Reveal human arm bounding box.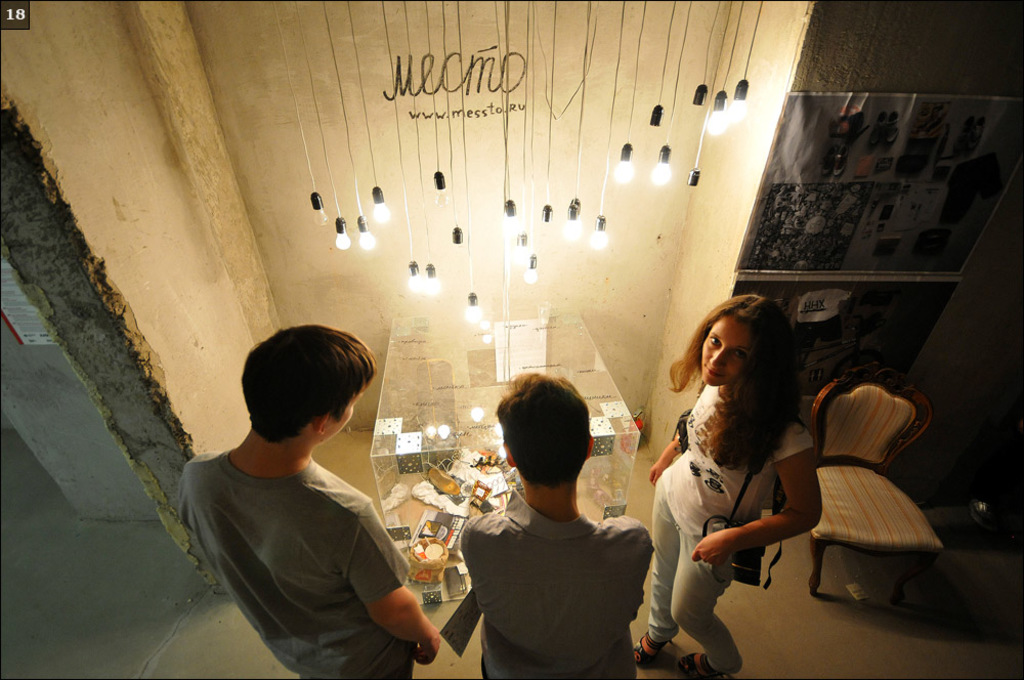
Revealed: (335,495,443,668).
